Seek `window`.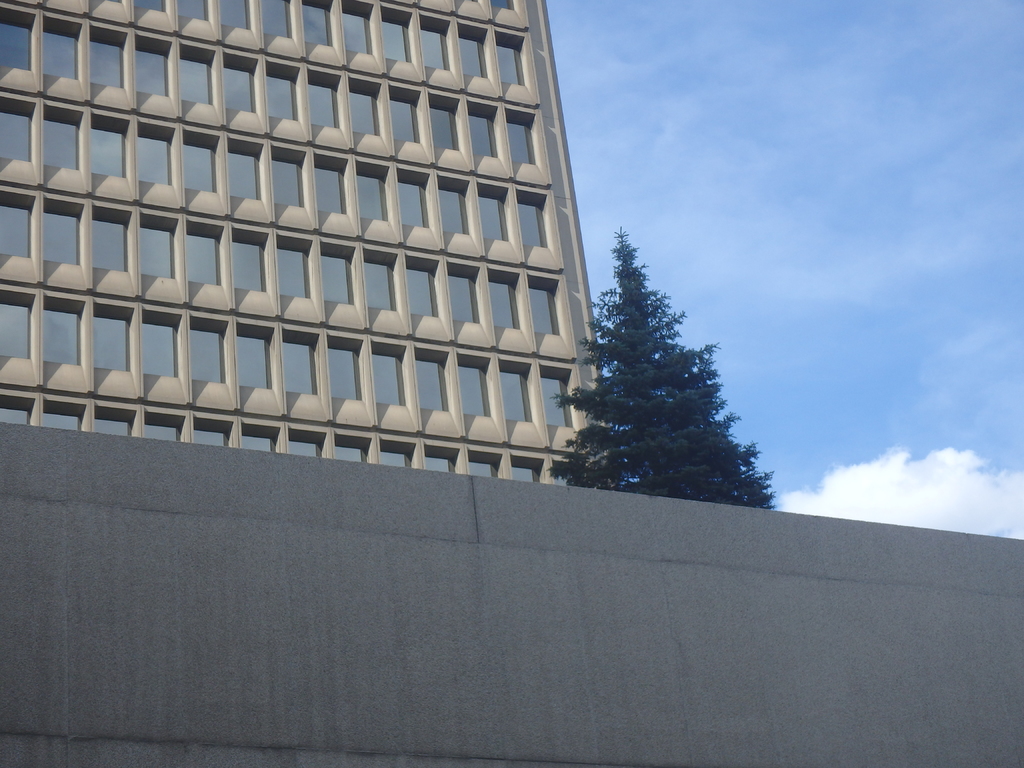
{"left": 138, "top": 122, "right": 175, "bottom": 185}.
